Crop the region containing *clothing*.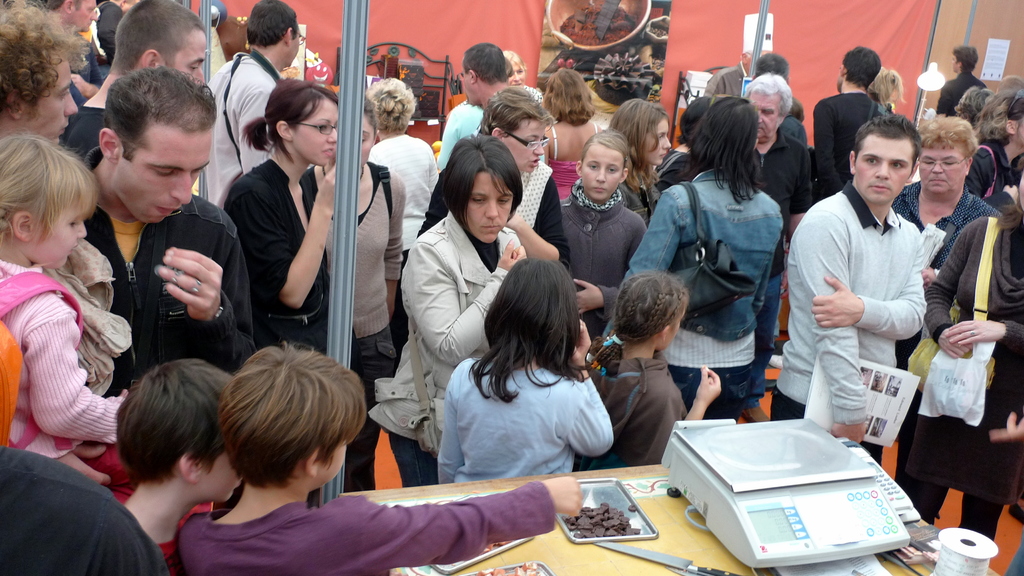
Crop region: locate(368, 214, 520, 484).
